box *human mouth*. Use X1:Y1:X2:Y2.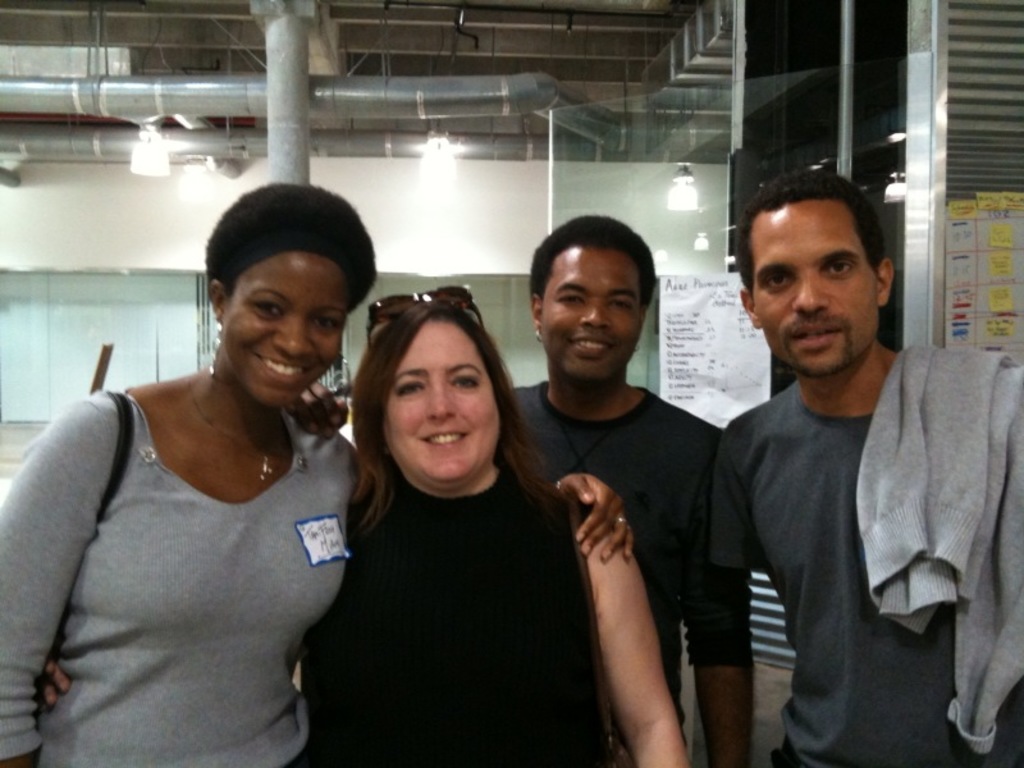
412:421:477:453.
